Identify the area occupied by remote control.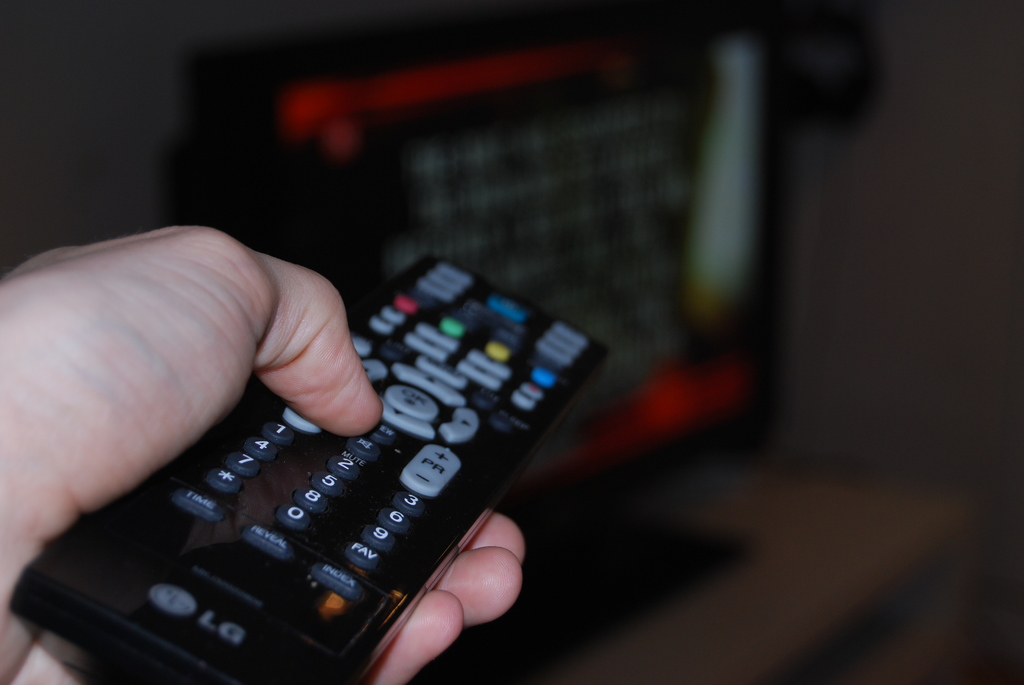
Area: {"x1": 10, "y1": 249, "x2": 610, "y2": 684}.
